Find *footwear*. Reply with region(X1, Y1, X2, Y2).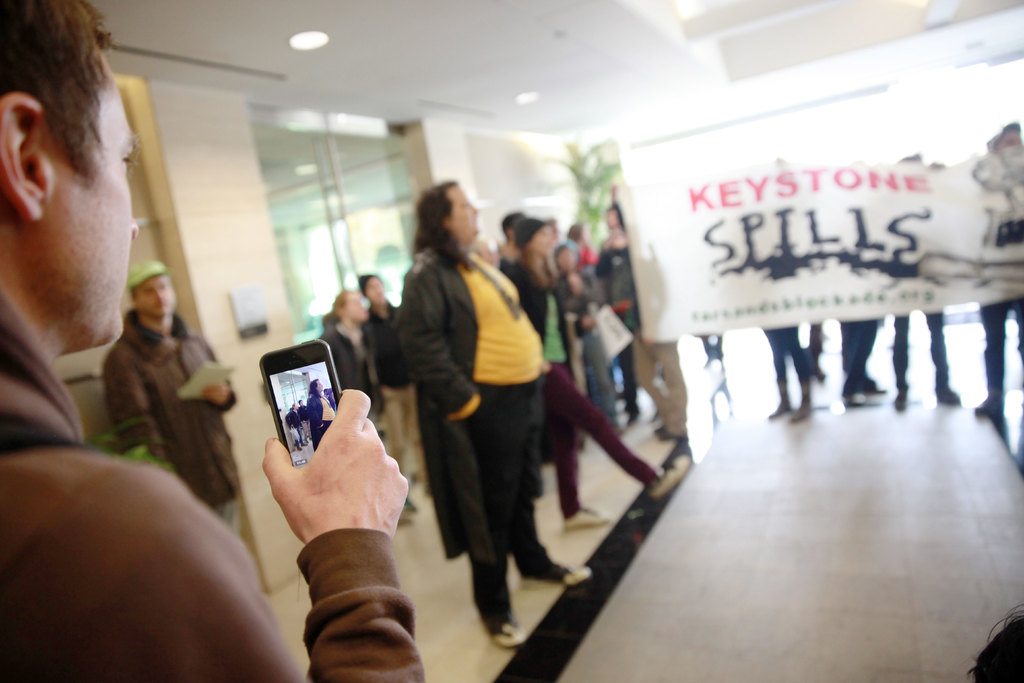
region(558, 500, 608, 520).
